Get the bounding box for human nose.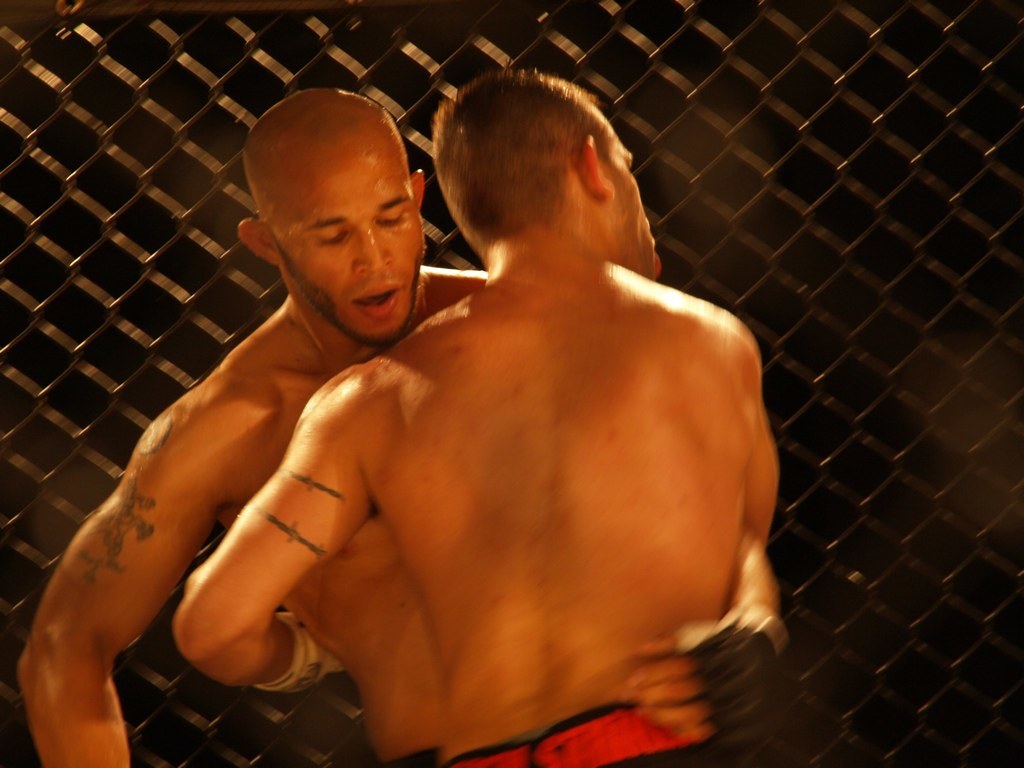
box(350, 221, 398, 274).
